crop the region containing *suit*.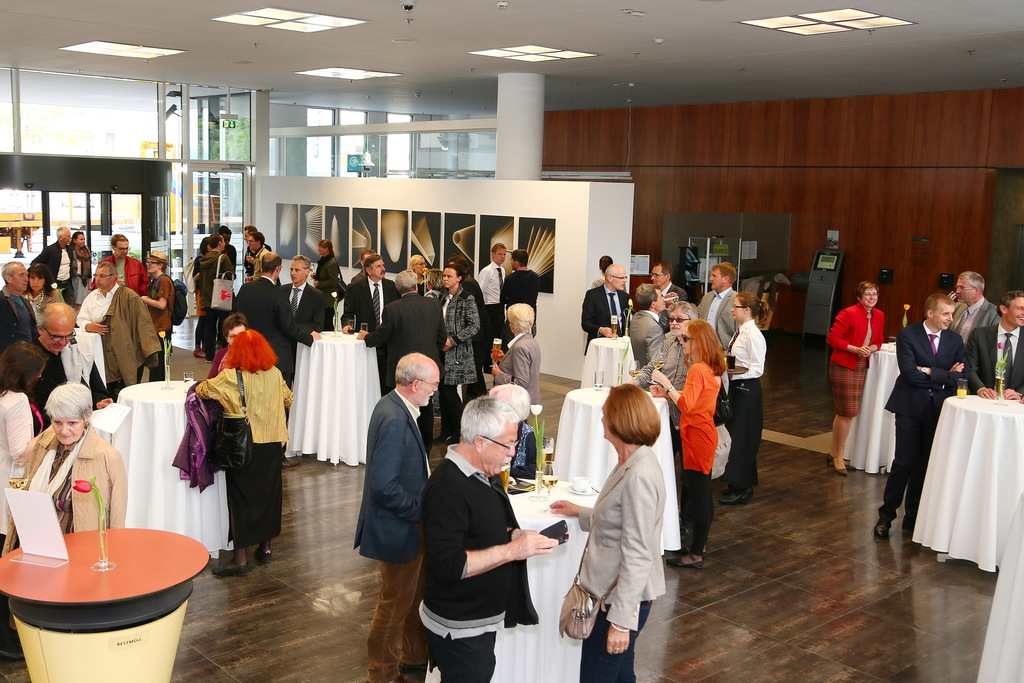
Crop region: detection(966, 324, 1023, 402).
